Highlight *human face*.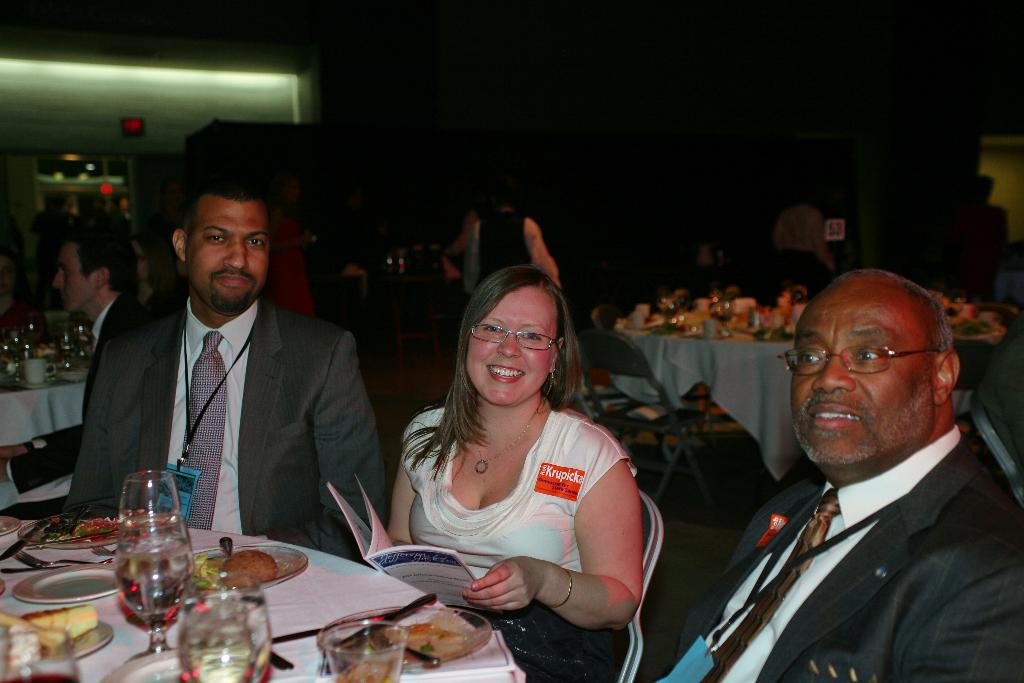
Highlighted region: (left=186, top=199, right=269, bottom=306).
